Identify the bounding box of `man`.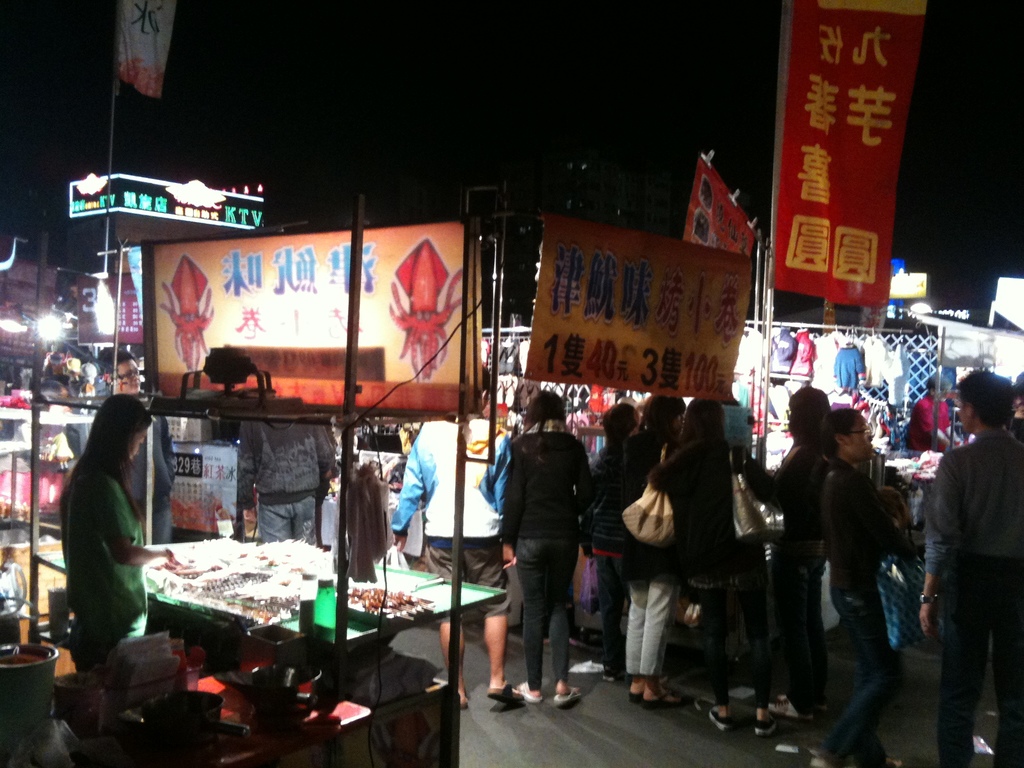
<region>77, 348, 176, 541</region>.
